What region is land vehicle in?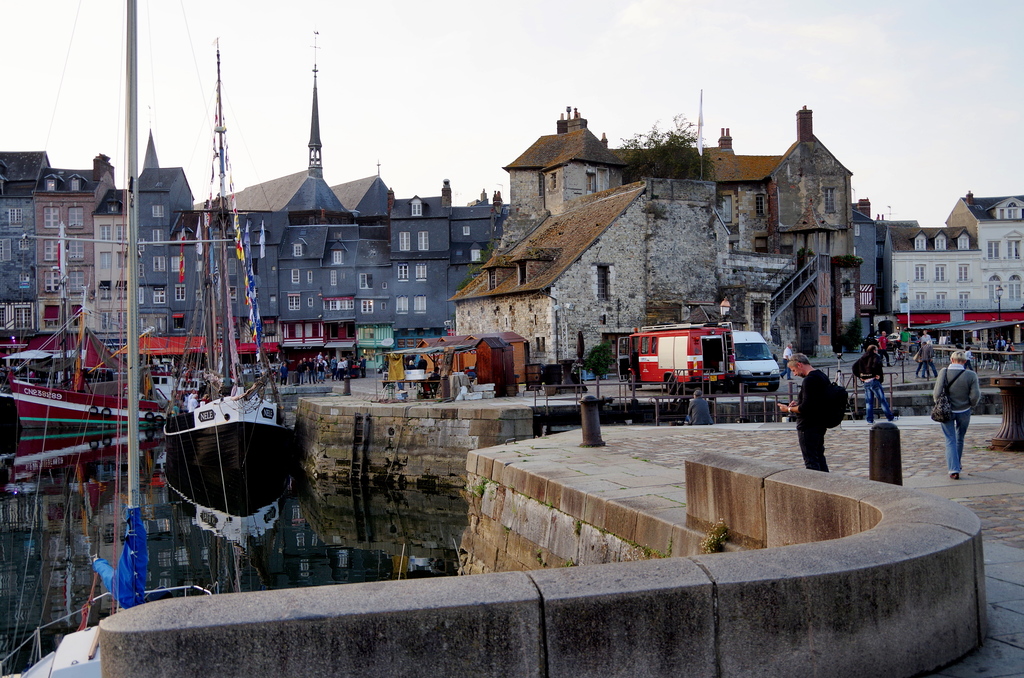
[x1=614, y1=320, x2=735, y2=395].
